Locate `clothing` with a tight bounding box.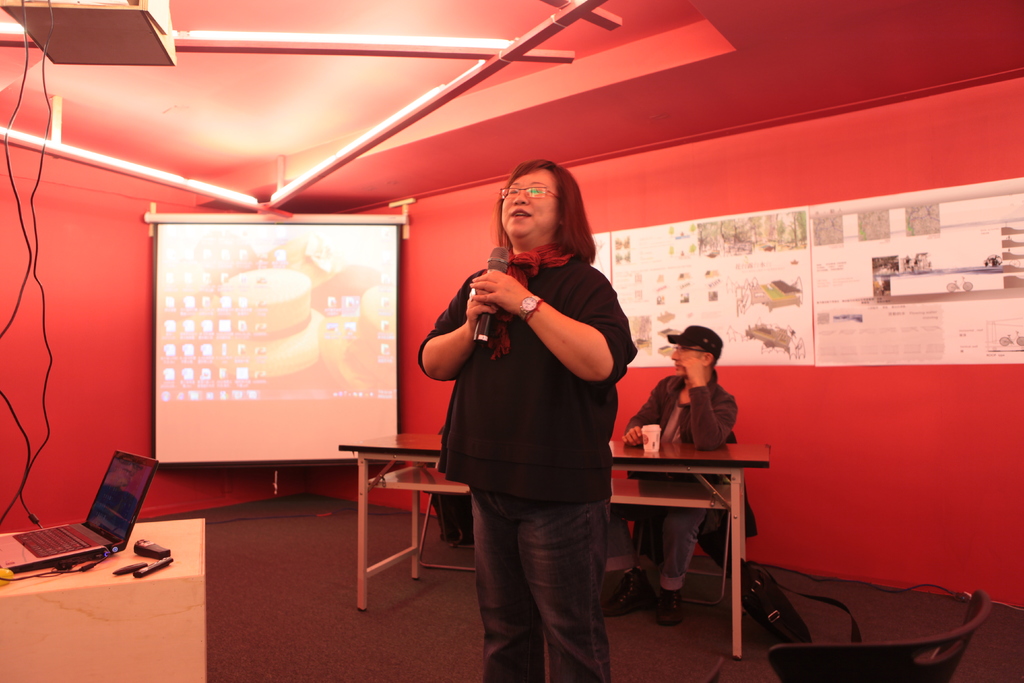
Rect(416, 252, 644, 682).
